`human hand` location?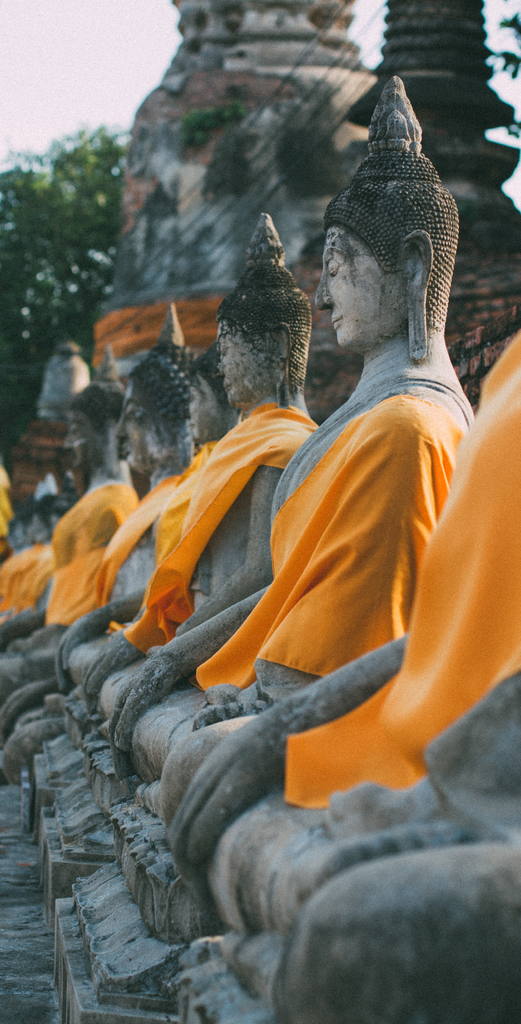
detection(161, 720, 280, 884)
